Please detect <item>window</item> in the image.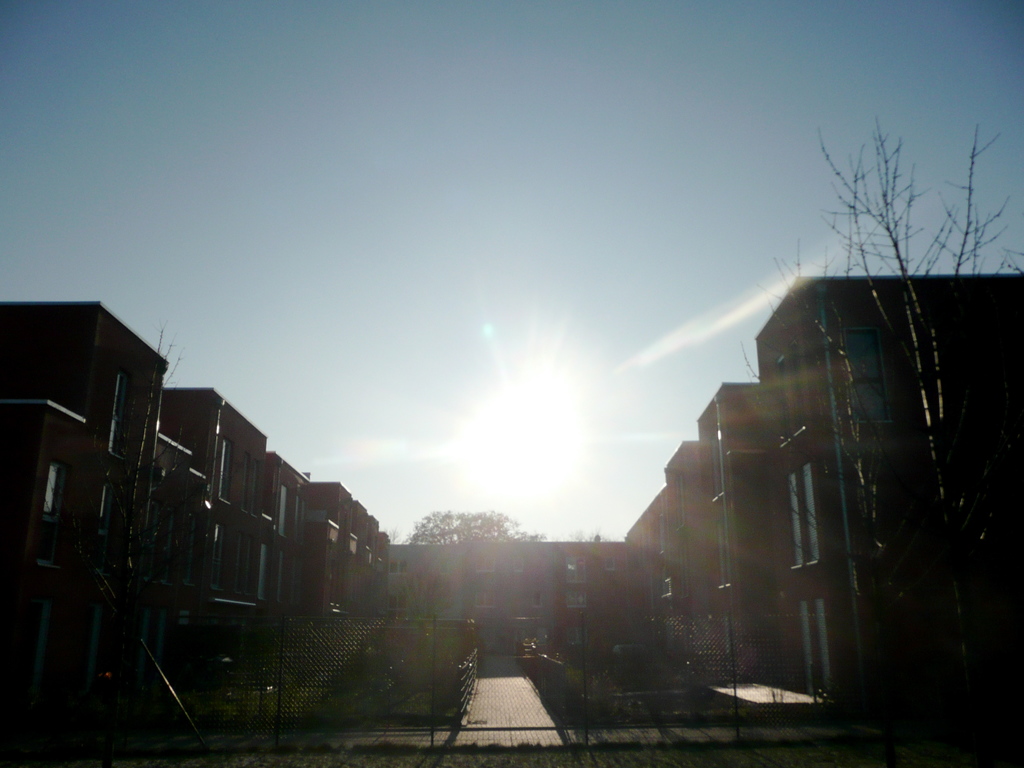
box=[564, 590, 582, 609].
